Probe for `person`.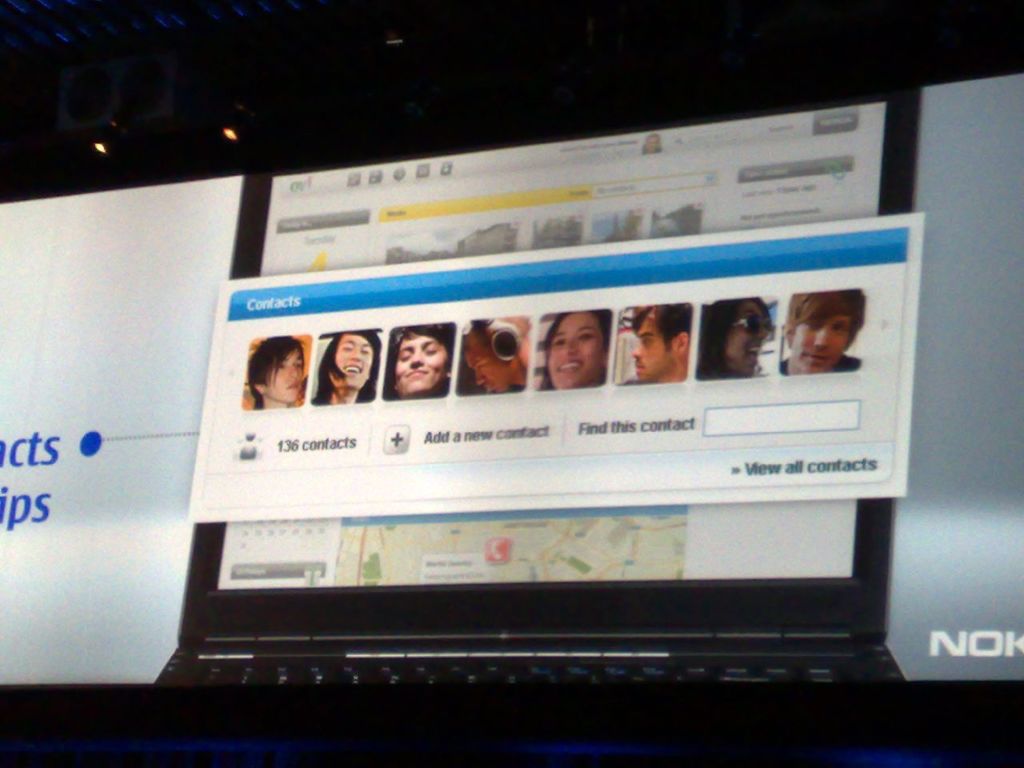
Probe result: pyautogui.locateOnScreen(456, 310, 534, 398).
